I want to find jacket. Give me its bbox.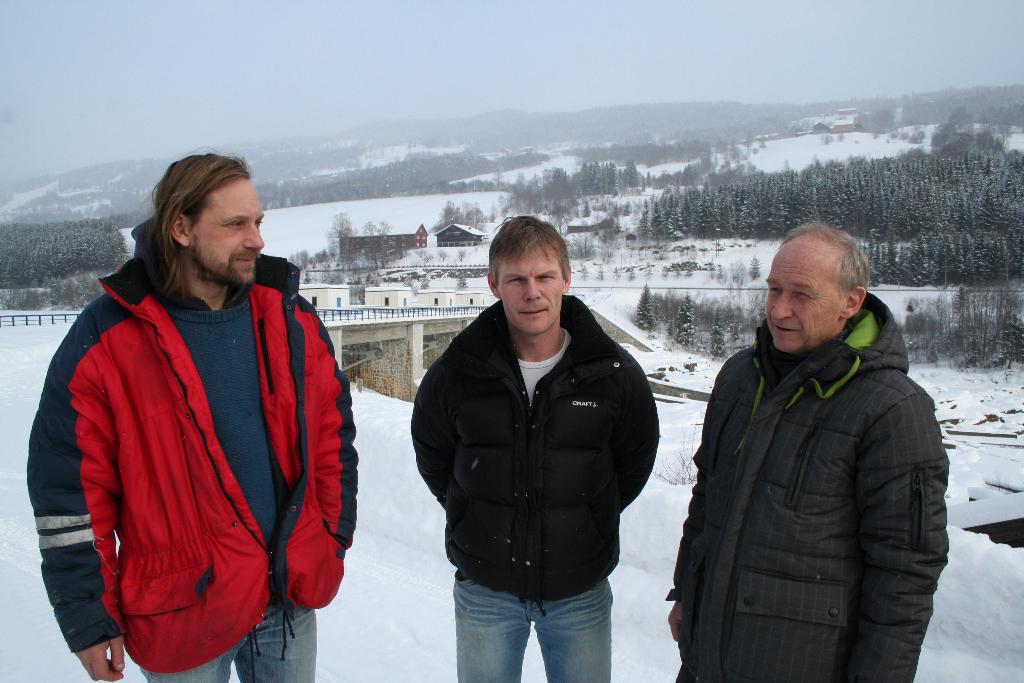
region(673, 246, 952, 663).
